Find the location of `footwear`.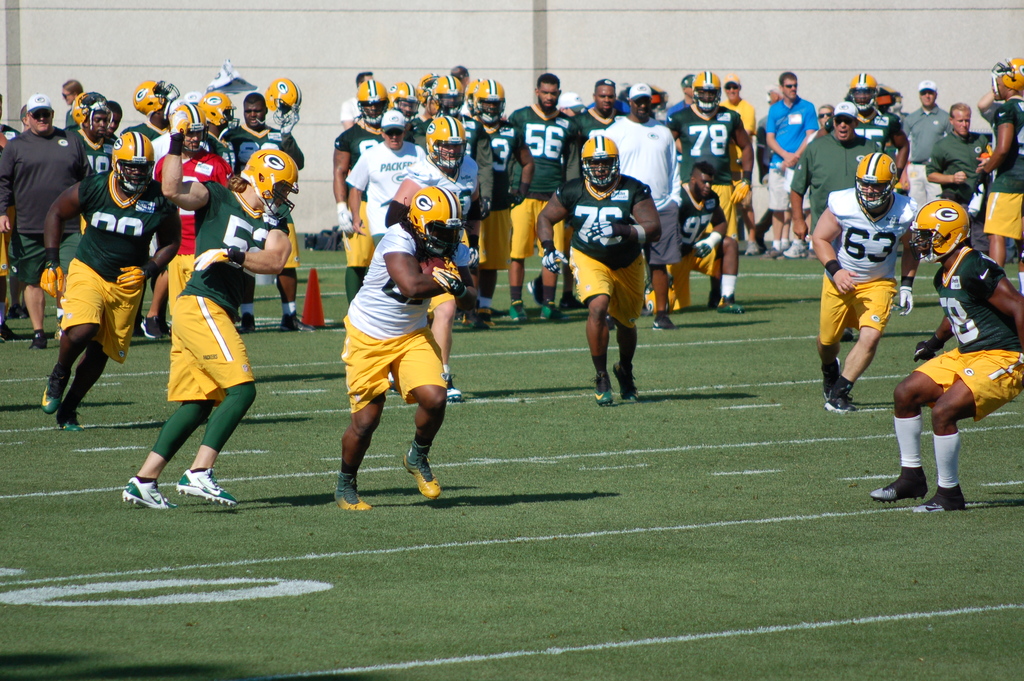
Location: box(6, 303, 27, 322).
